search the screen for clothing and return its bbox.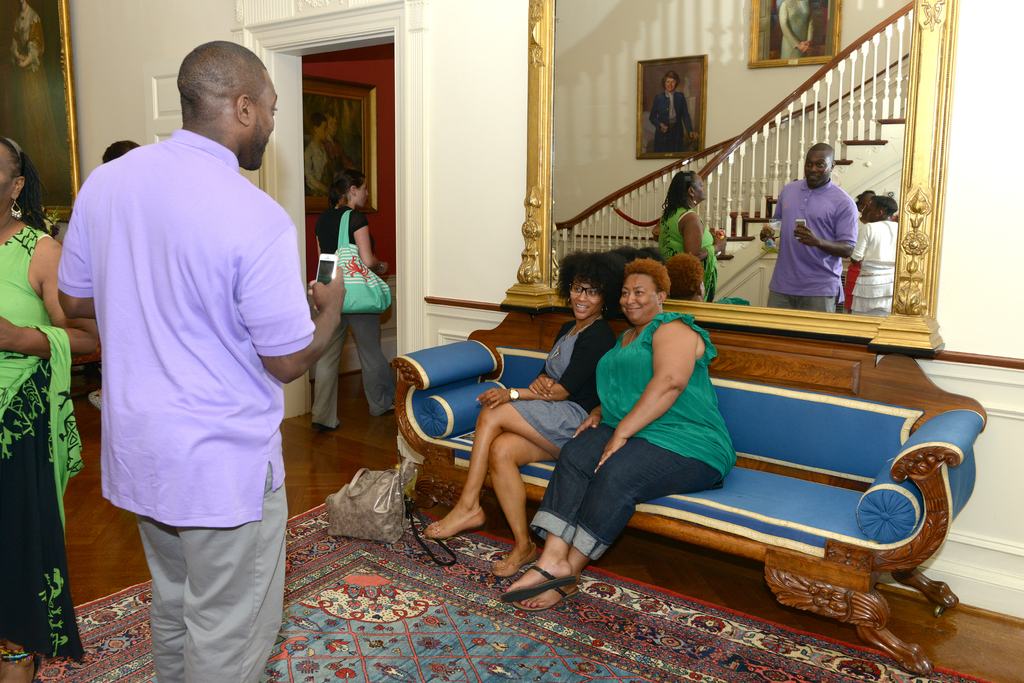
Found: 514,317,619,464.
